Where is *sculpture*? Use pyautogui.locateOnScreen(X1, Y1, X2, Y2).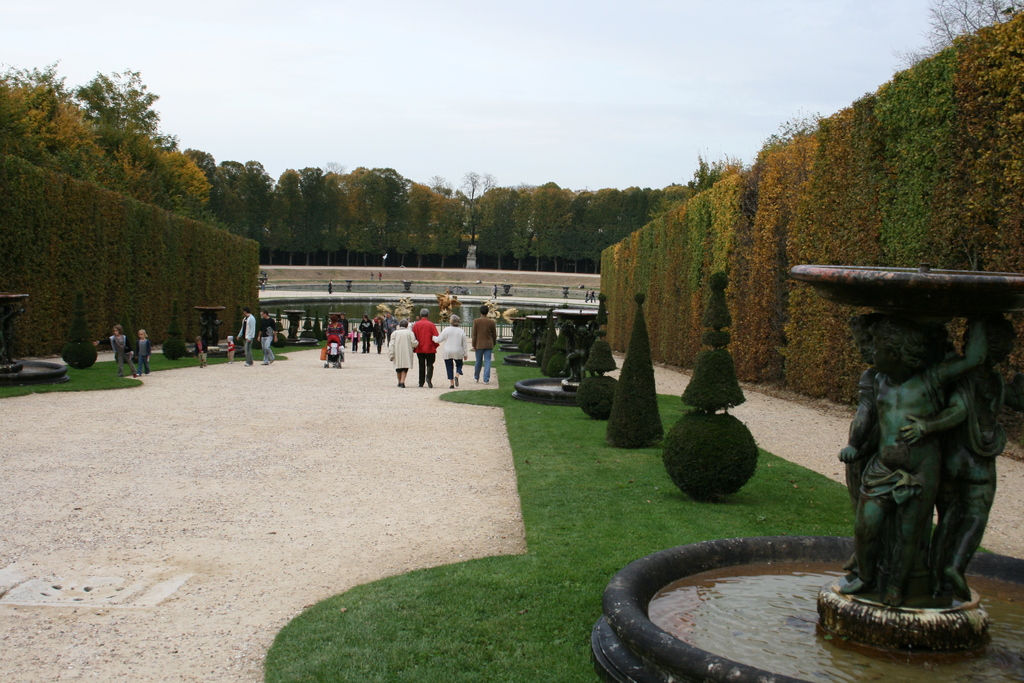
pyautogui.locateOnScreen(809, 255, 1016, 622).
